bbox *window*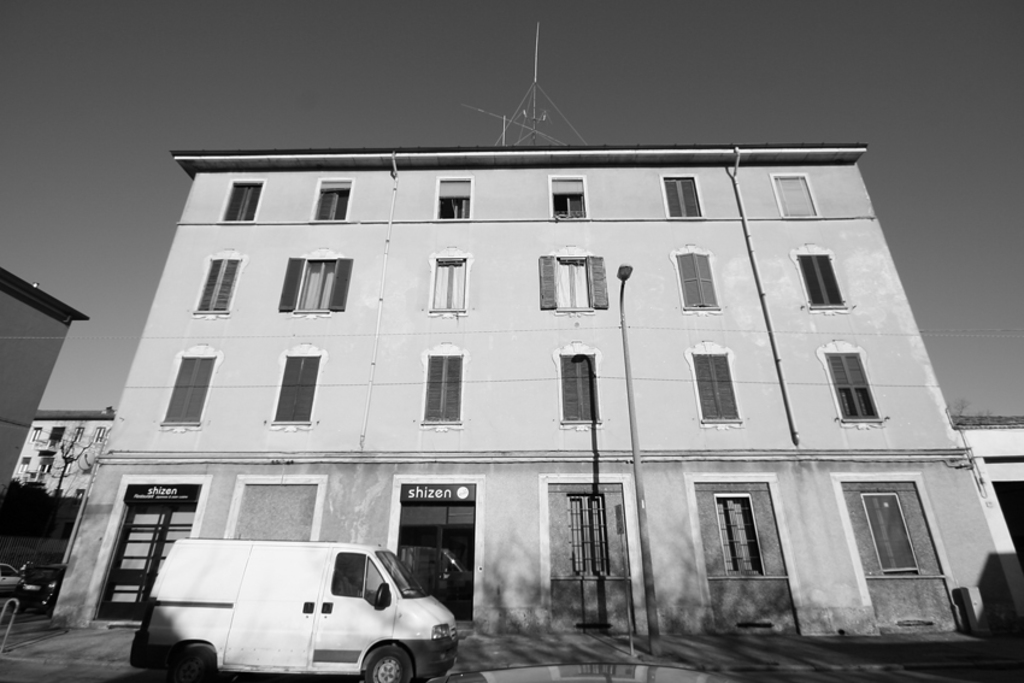
l=435, t=176, r=471, b=218
